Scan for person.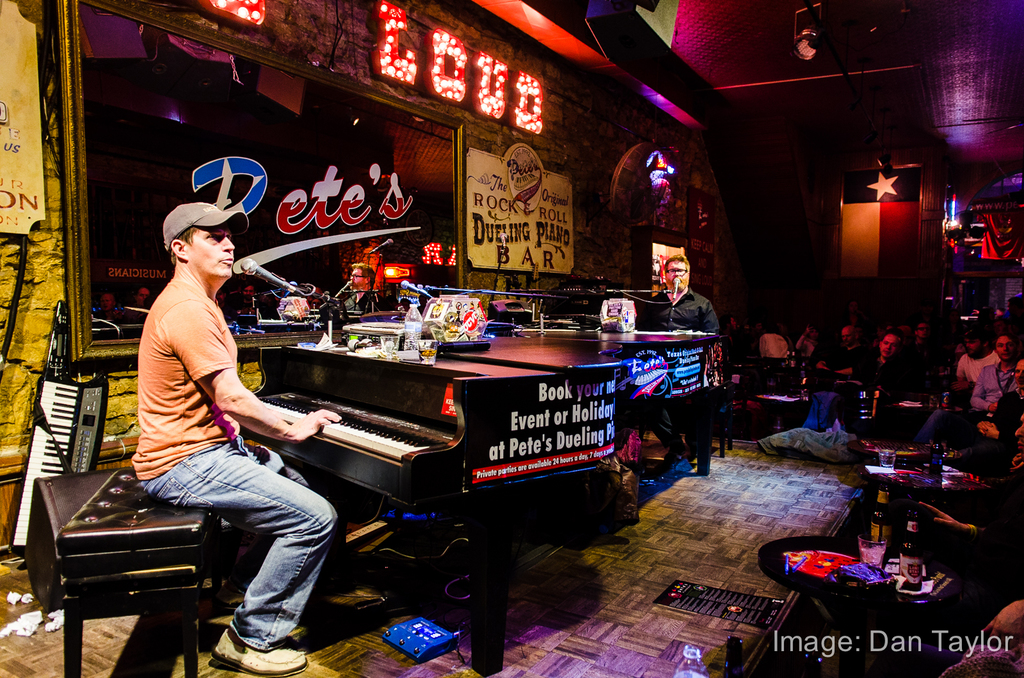
Scan result: 134:196:337:677.
